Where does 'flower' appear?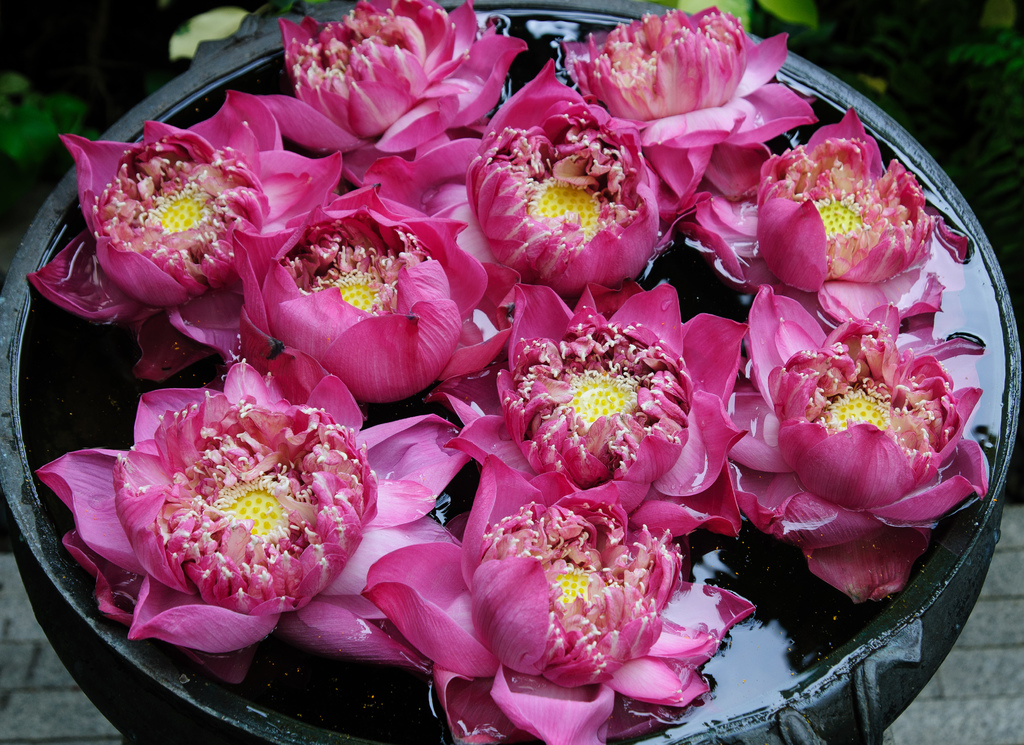
Appears at region(366, 64, 701, 362).
